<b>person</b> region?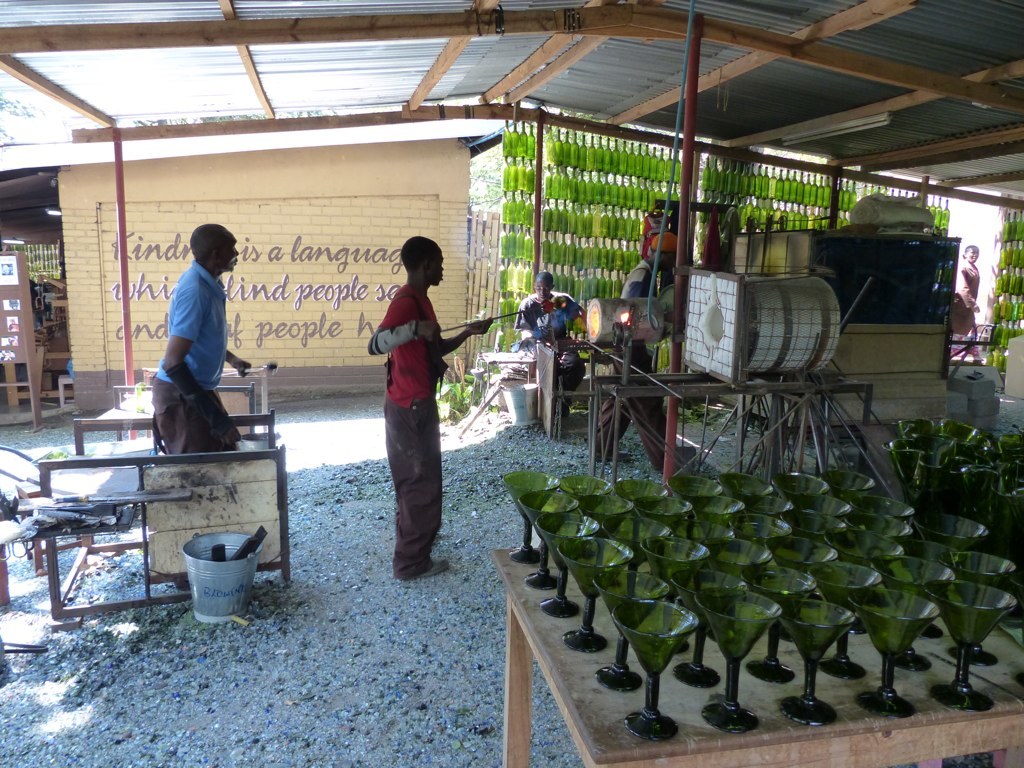
bbox(948, 241, 987, 364)
